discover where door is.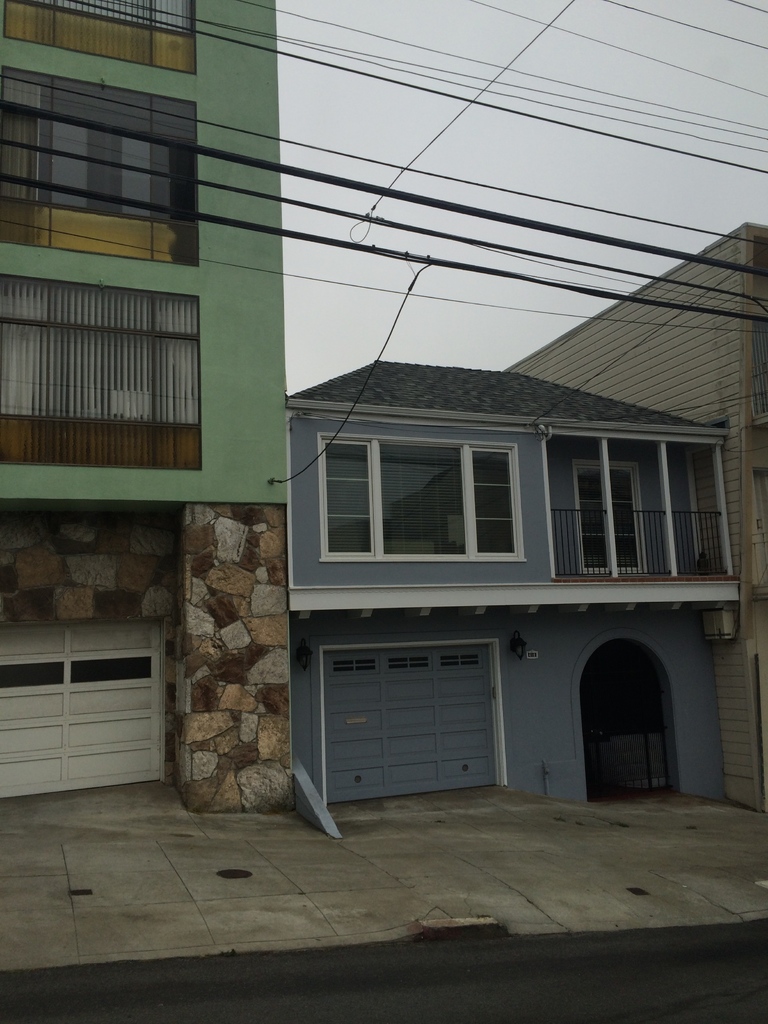
Discovered at 565,612,693,802.
